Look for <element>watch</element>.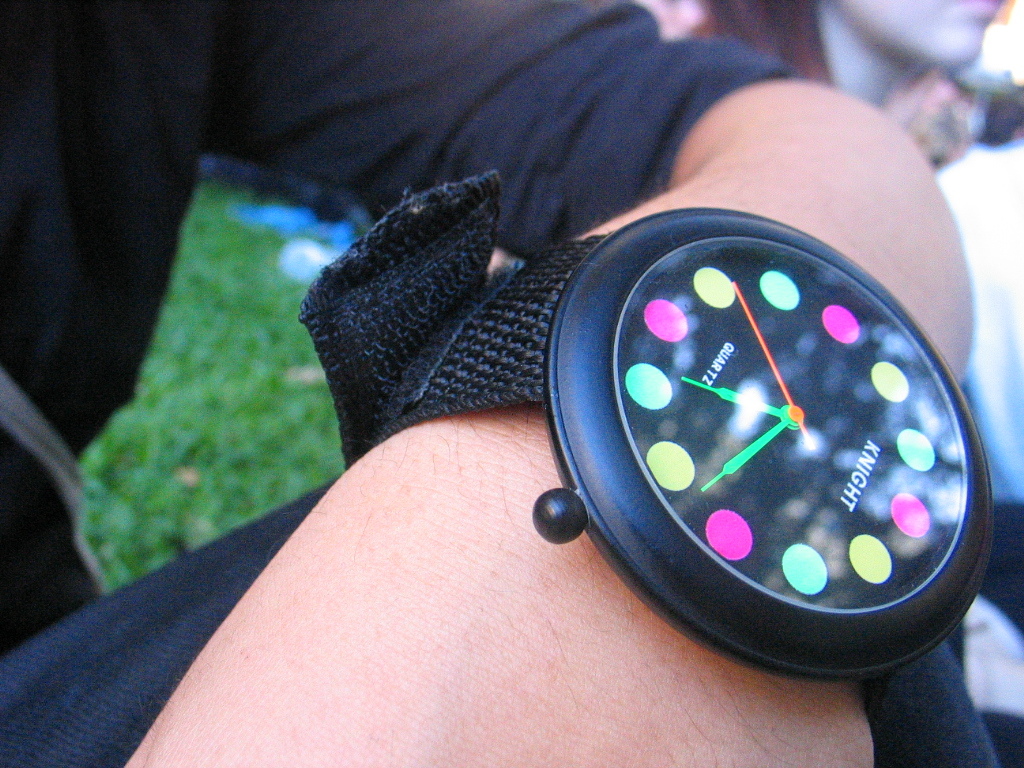
Found: (x1=297, y1=165, x2=993, y2=682).
